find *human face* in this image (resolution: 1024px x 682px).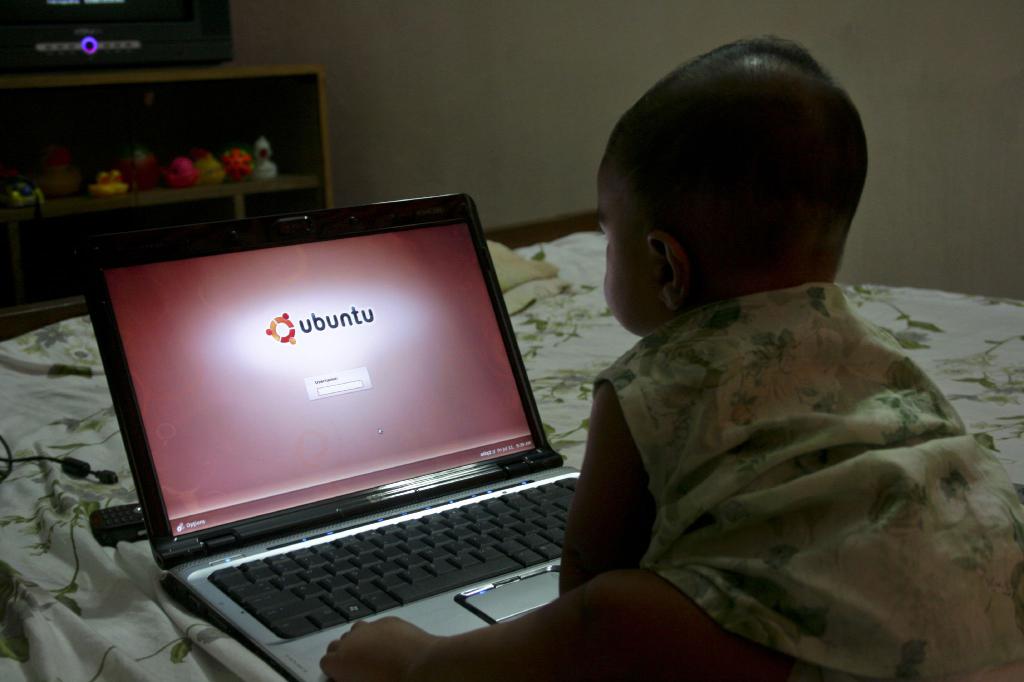
595,166,666,336.
